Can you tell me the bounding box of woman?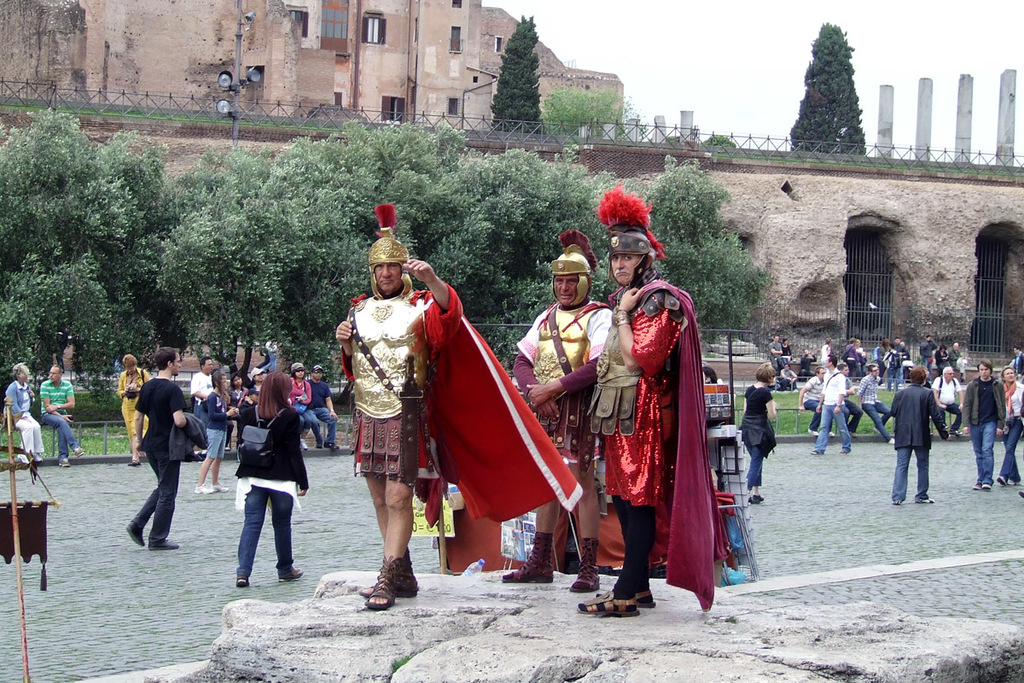
box=[195, 371, 230, 494].
